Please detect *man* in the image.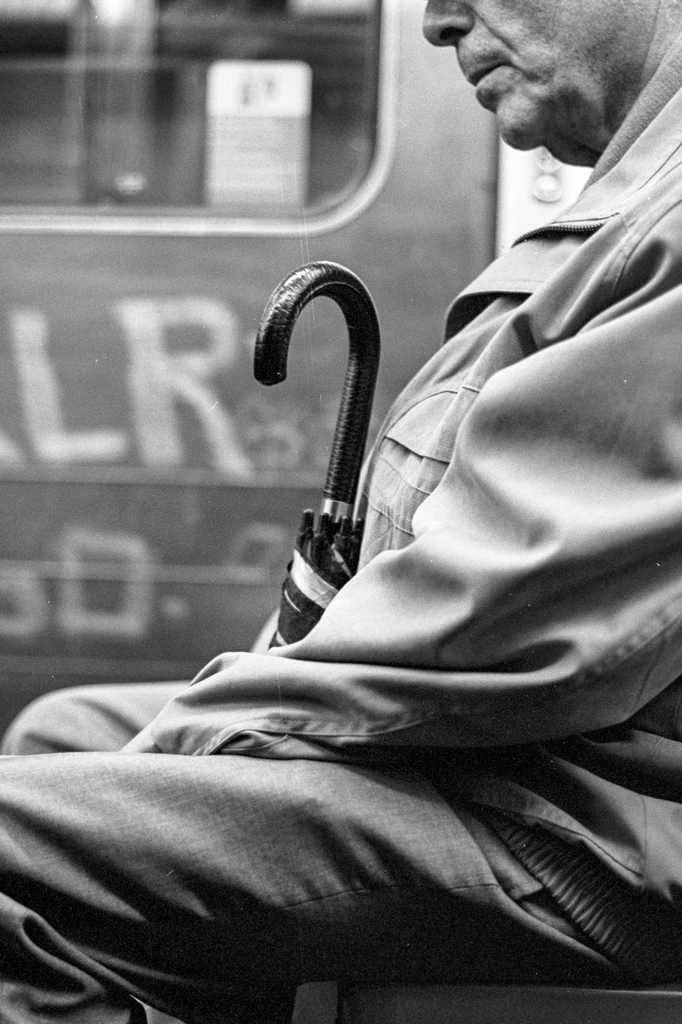
region(0, 0, 681, 1023).
